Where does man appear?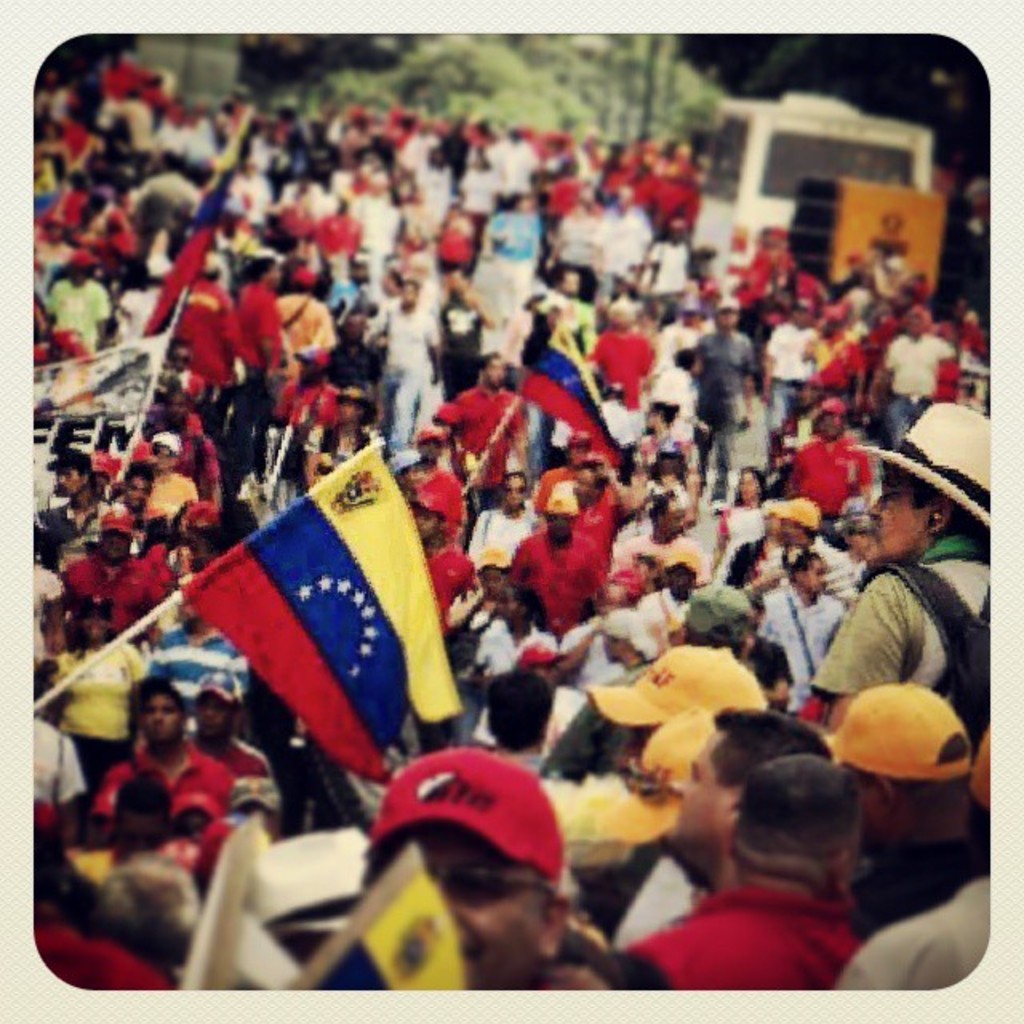
Appears at rect(757, 299, 821, 434).
